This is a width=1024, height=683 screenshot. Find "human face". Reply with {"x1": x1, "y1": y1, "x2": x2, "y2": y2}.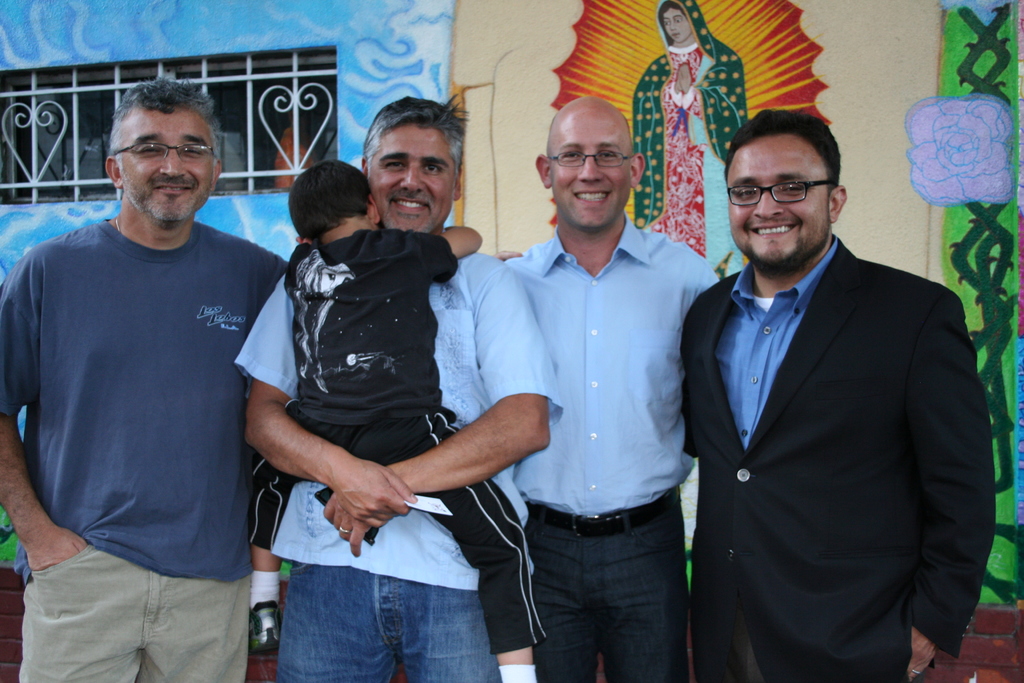
{"x1": 718, "y1": 130, "x2": 832, "y2": 269}.
